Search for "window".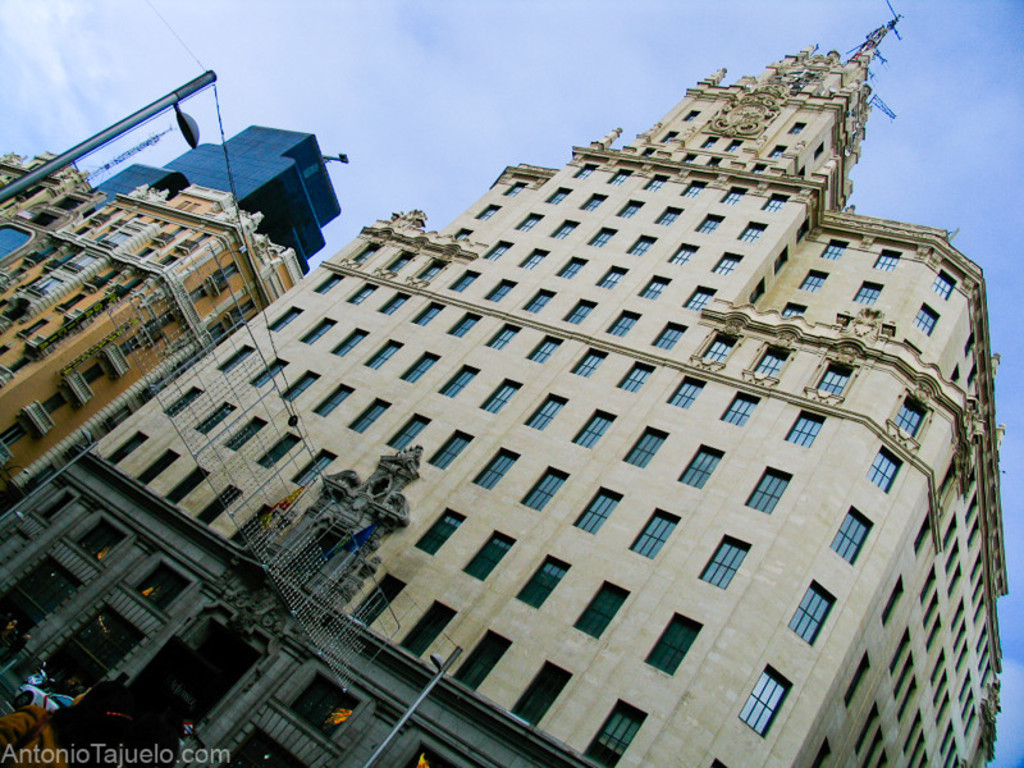
Found at [946,365,965,383].
